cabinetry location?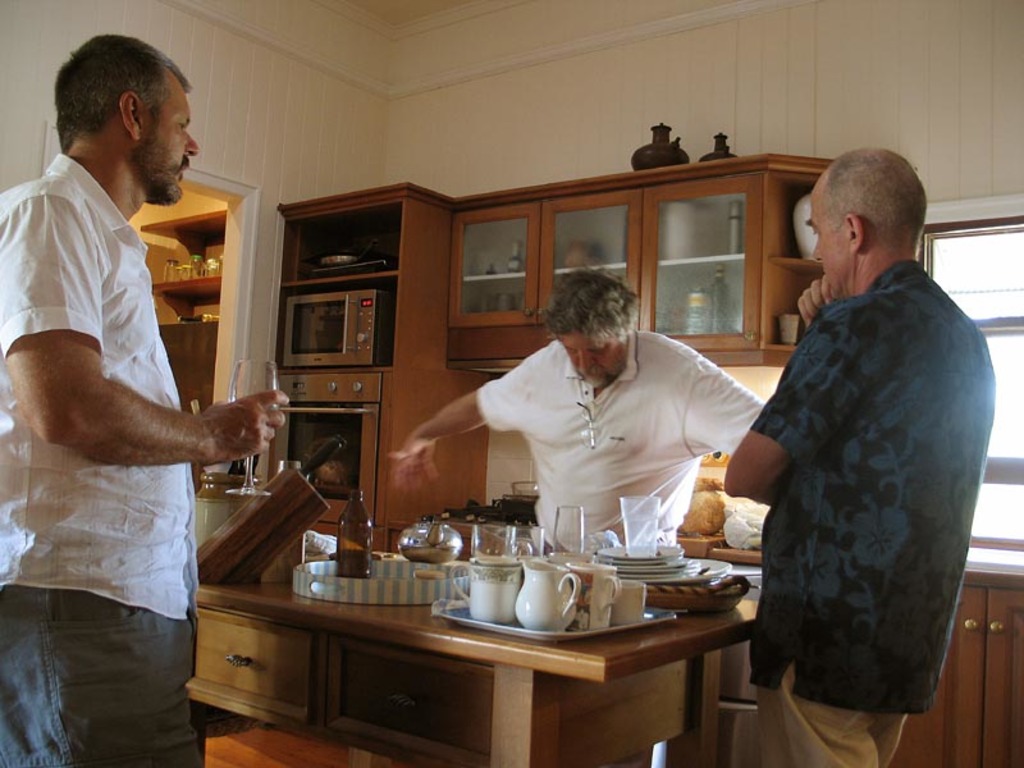
region(869, 580, 1023, 767)
